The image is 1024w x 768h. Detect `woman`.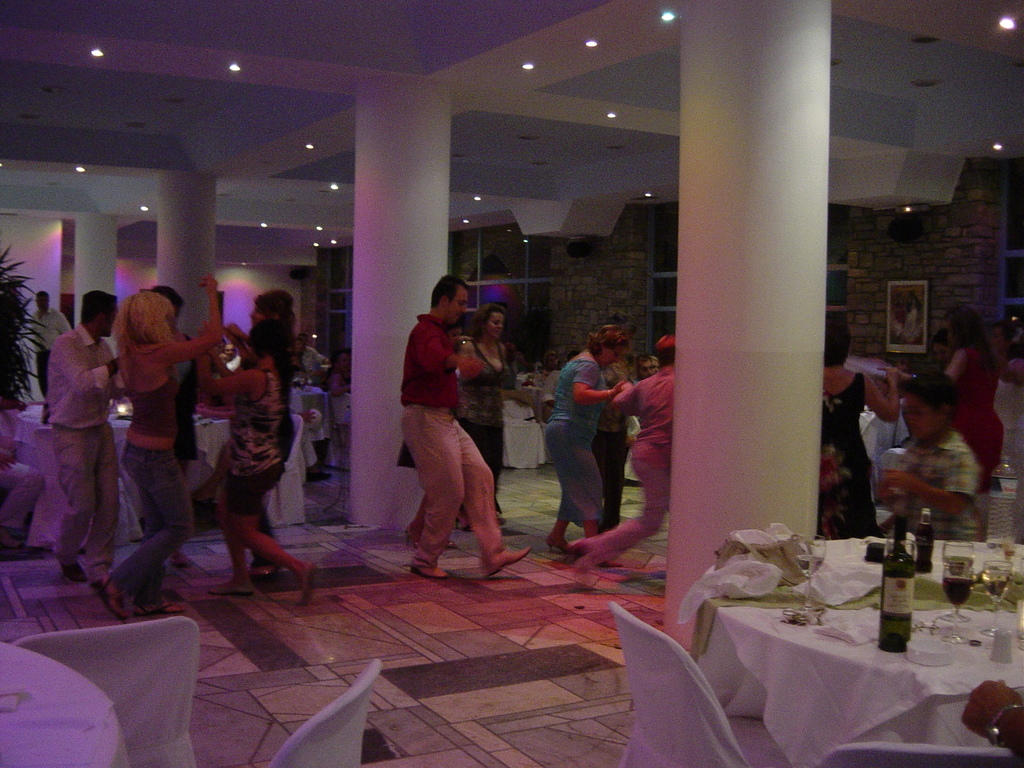
Detection: 941/302/1004/550.
